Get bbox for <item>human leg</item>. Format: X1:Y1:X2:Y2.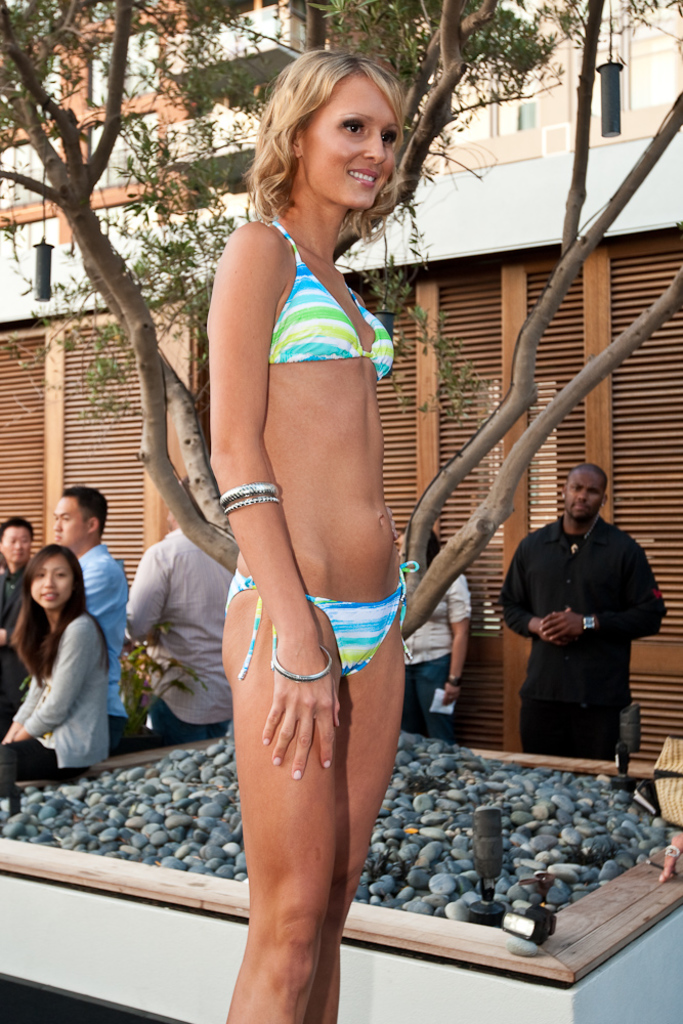
224:585:338:1023.
